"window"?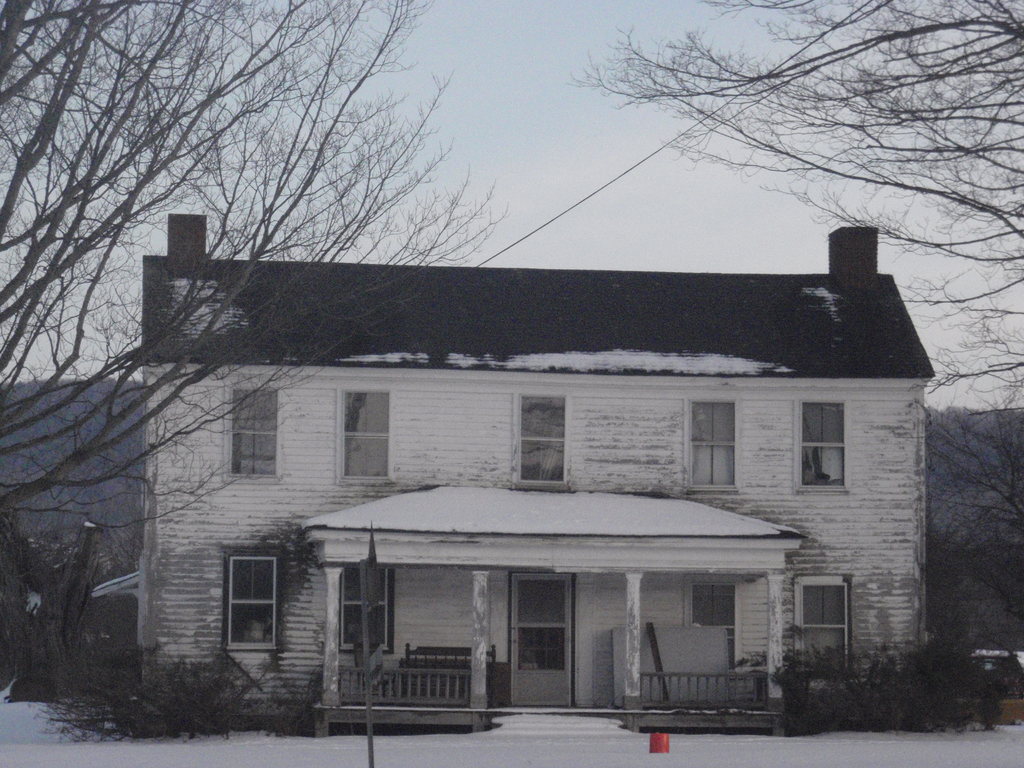
<box>342,390,390,479</box>
